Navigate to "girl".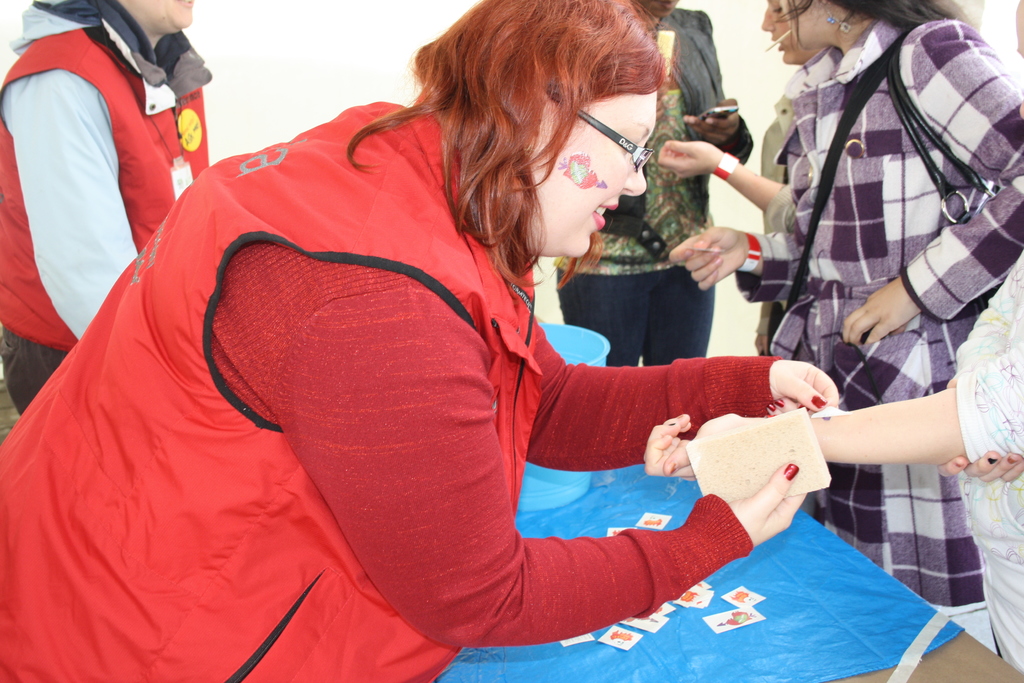
Navigation target: box(652, 0, 845, 366).
